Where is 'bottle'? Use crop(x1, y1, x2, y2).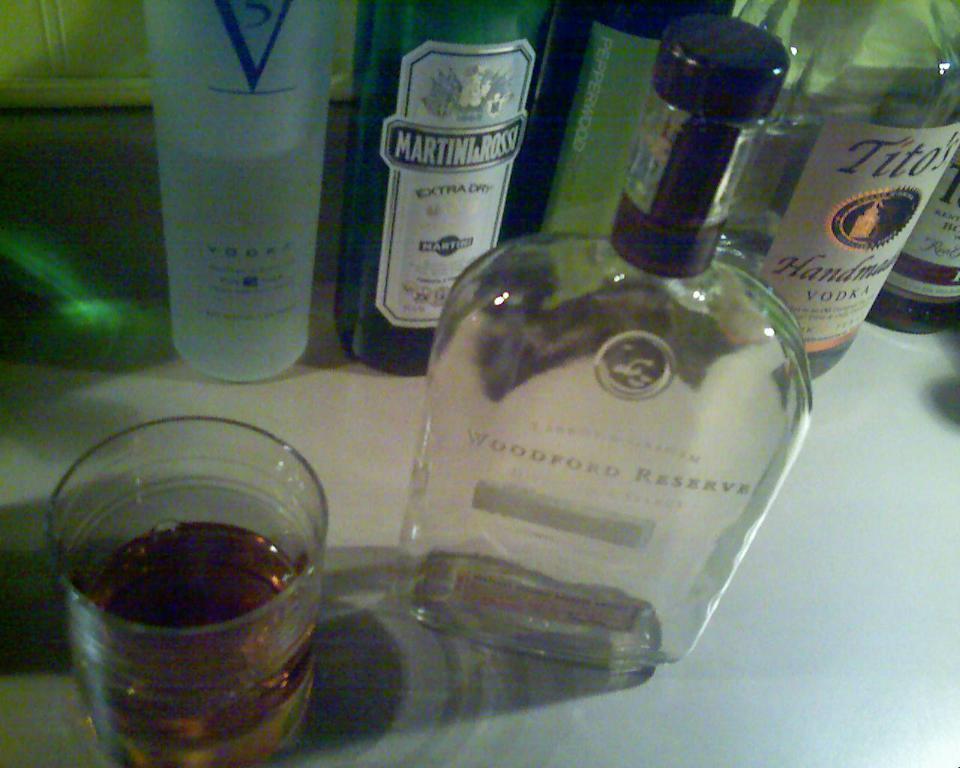
crop(704, 0, 959, 389).
